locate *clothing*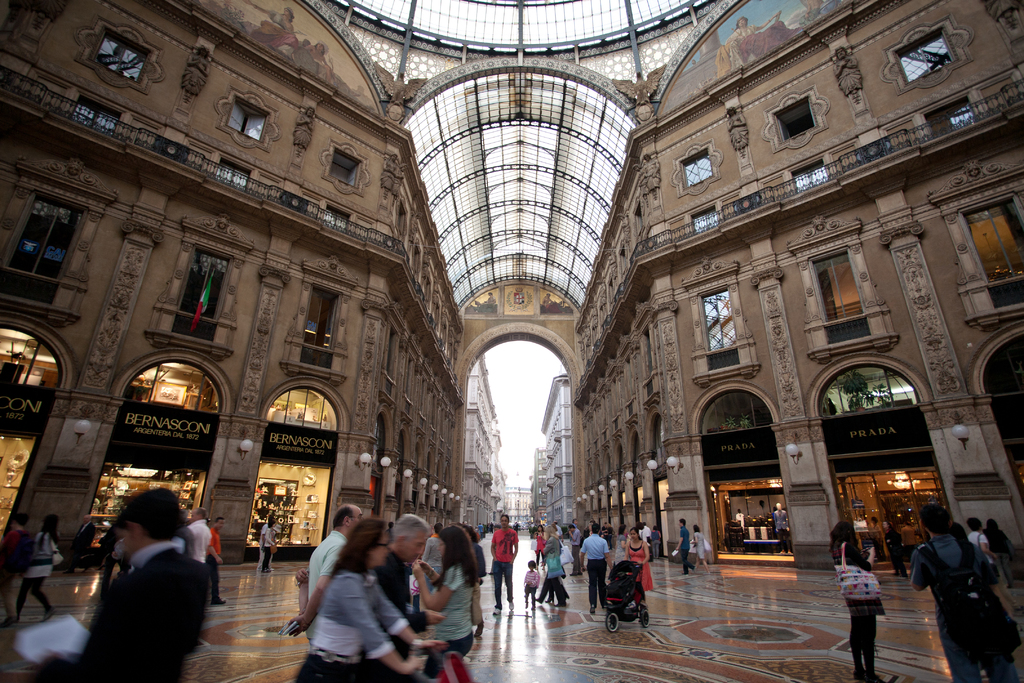
locate(543, 529, 566, 600)
